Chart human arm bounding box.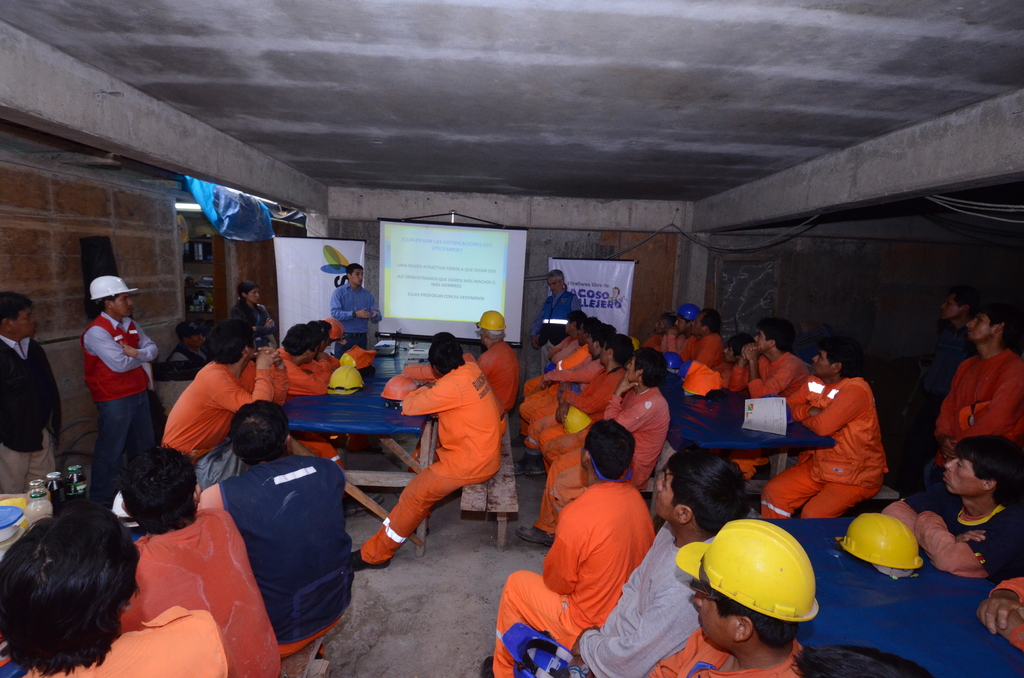
Charted: rect(787, 379, 823, 423).
